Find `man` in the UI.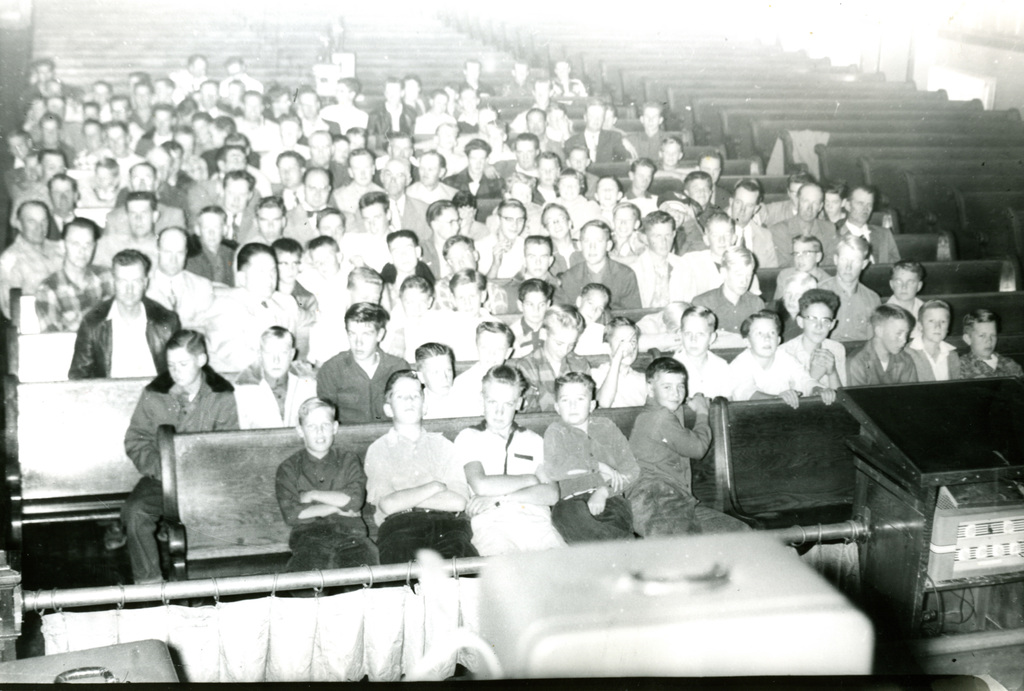
UI element at 374:154:435:278.
